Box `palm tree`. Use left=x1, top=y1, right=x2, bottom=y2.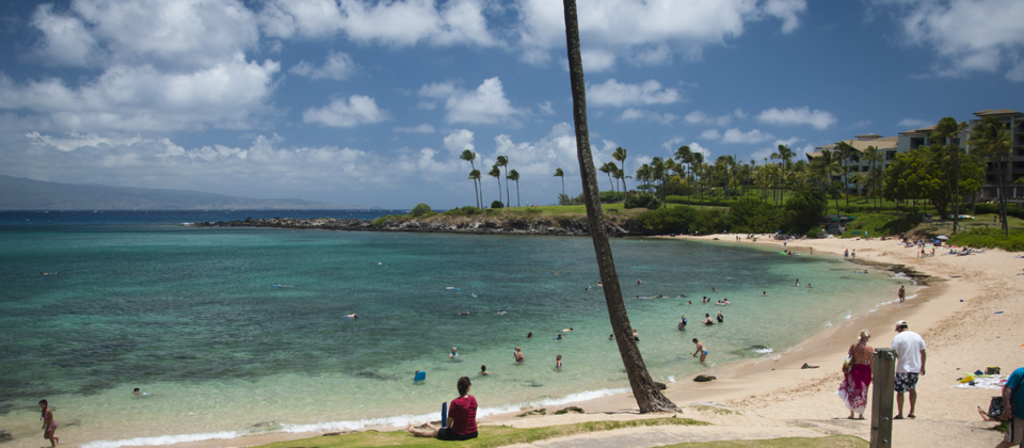
left=542, top=154, right=581, bottom=214.
